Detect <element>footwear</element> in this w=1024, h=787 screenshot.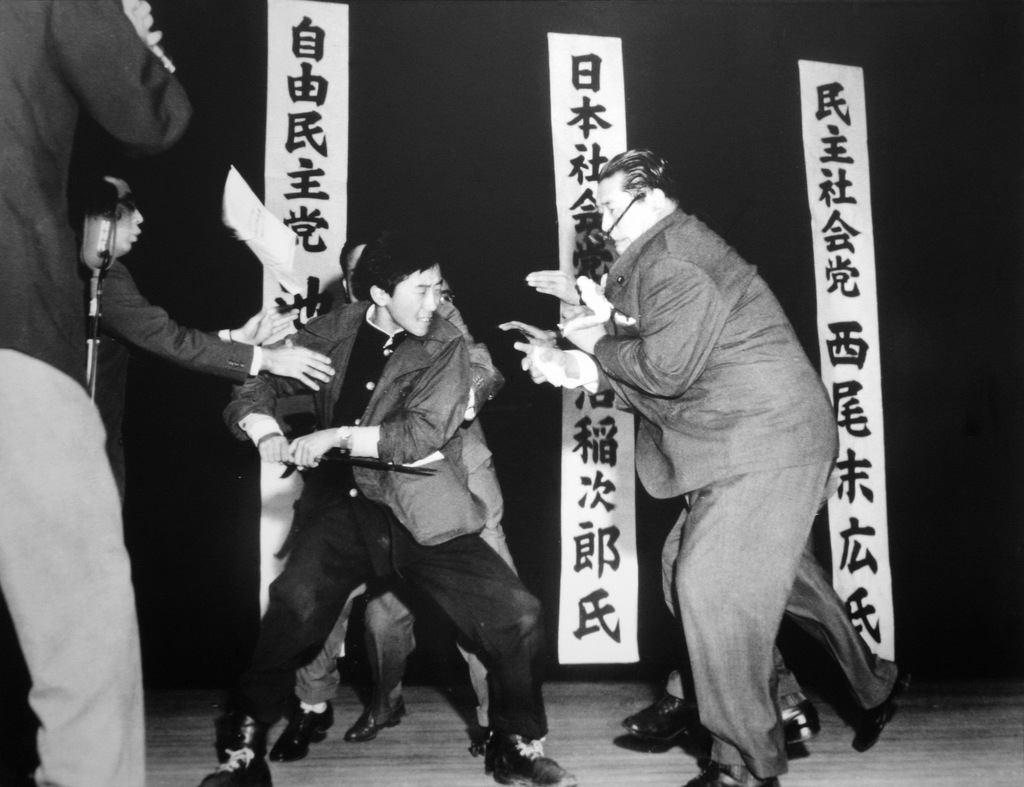
Detection: (x1=783, y1=696, x2=821, y2=741).
